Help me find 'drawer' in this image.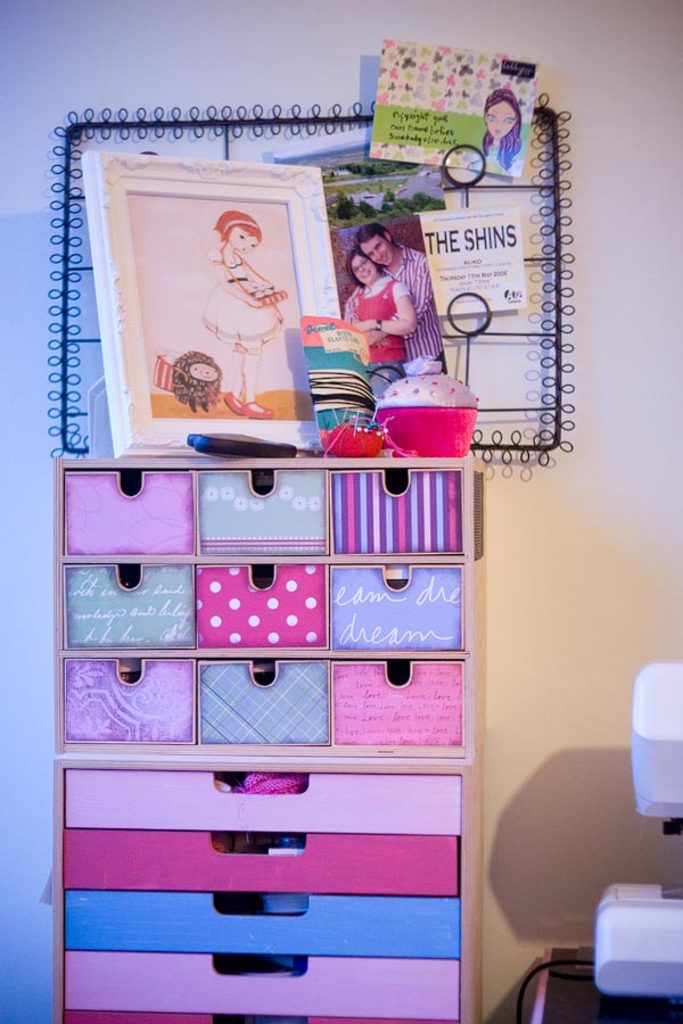
Found it: [x1=61, y1=659, x2=196, y2=746].
